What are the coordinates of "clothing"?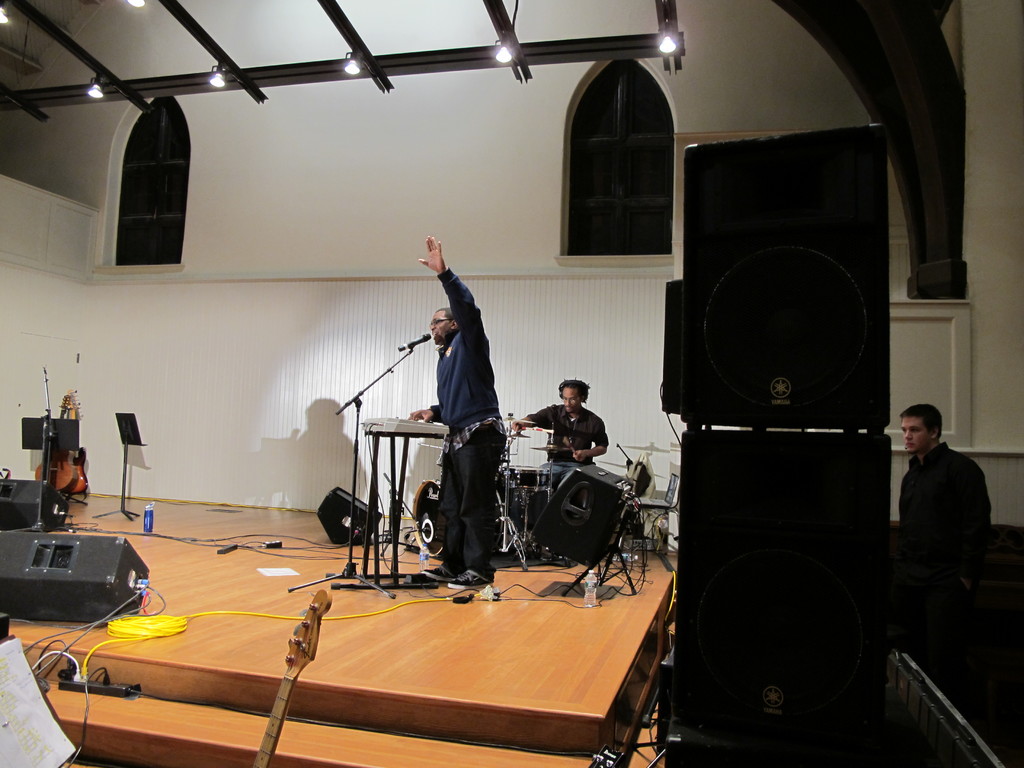
[885,405,998,688].
